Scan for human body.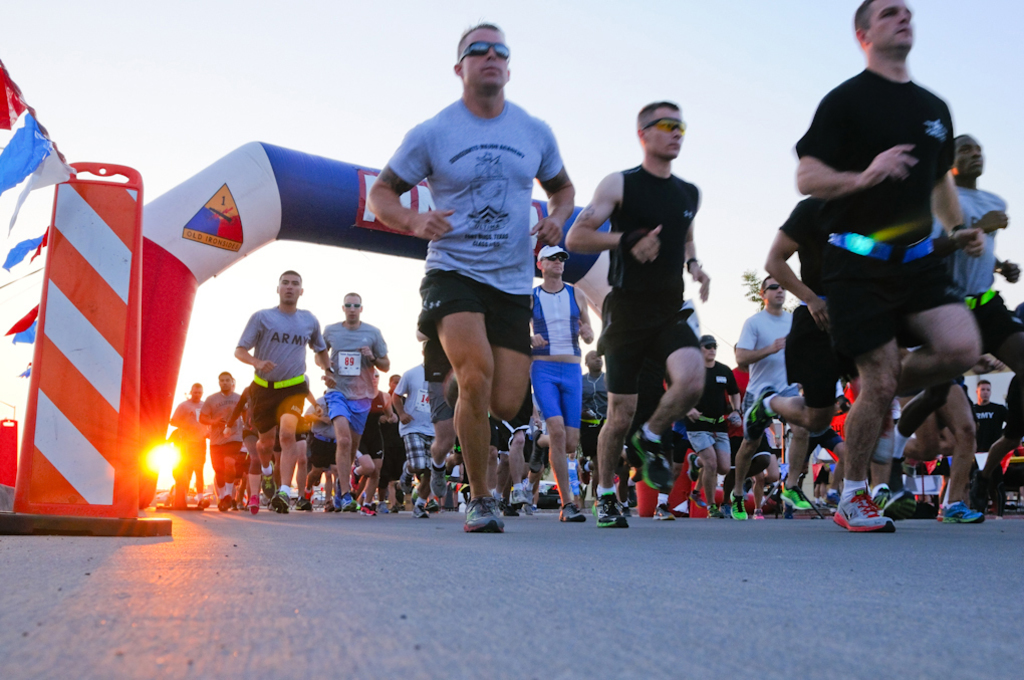
Scan result: bbox=(566, 163, 713, 526).
